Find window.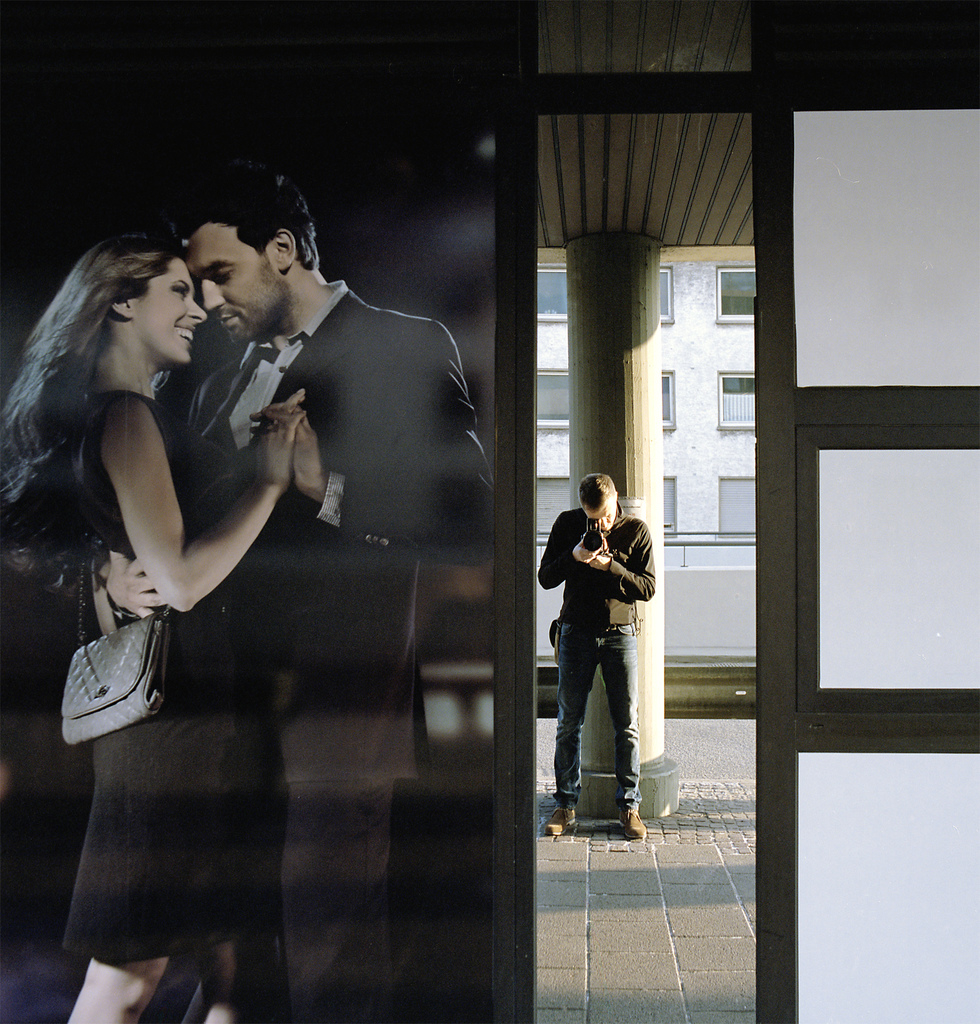
x1=534, y1=266, x2=567, y2=325.
